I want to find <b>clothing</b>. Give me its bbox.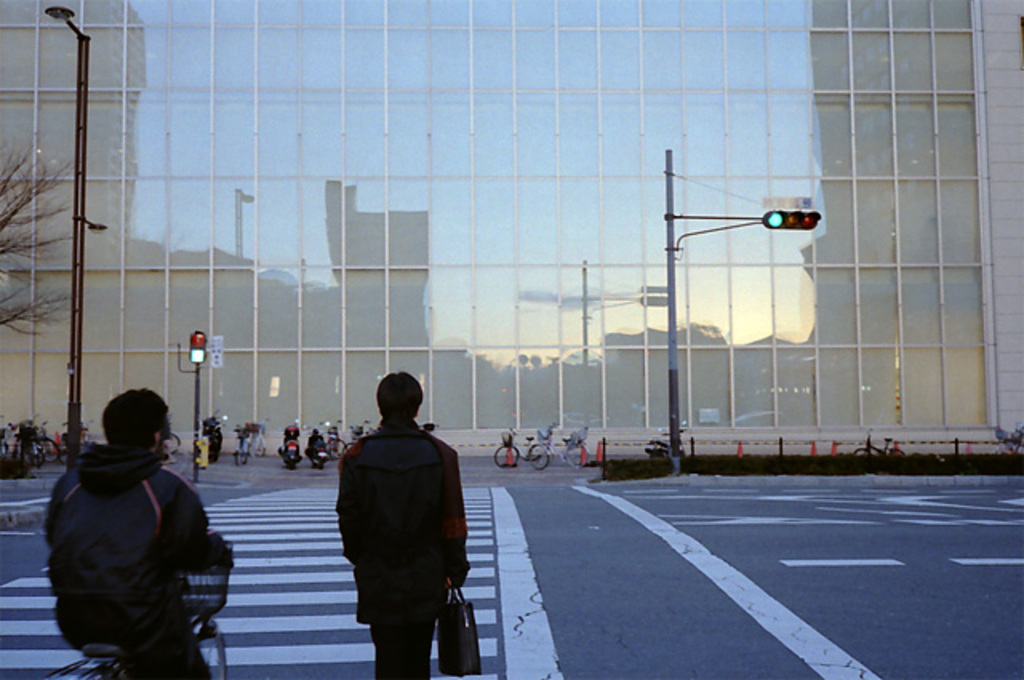
[x1=334, y1=408, x2=469, y2=678].
